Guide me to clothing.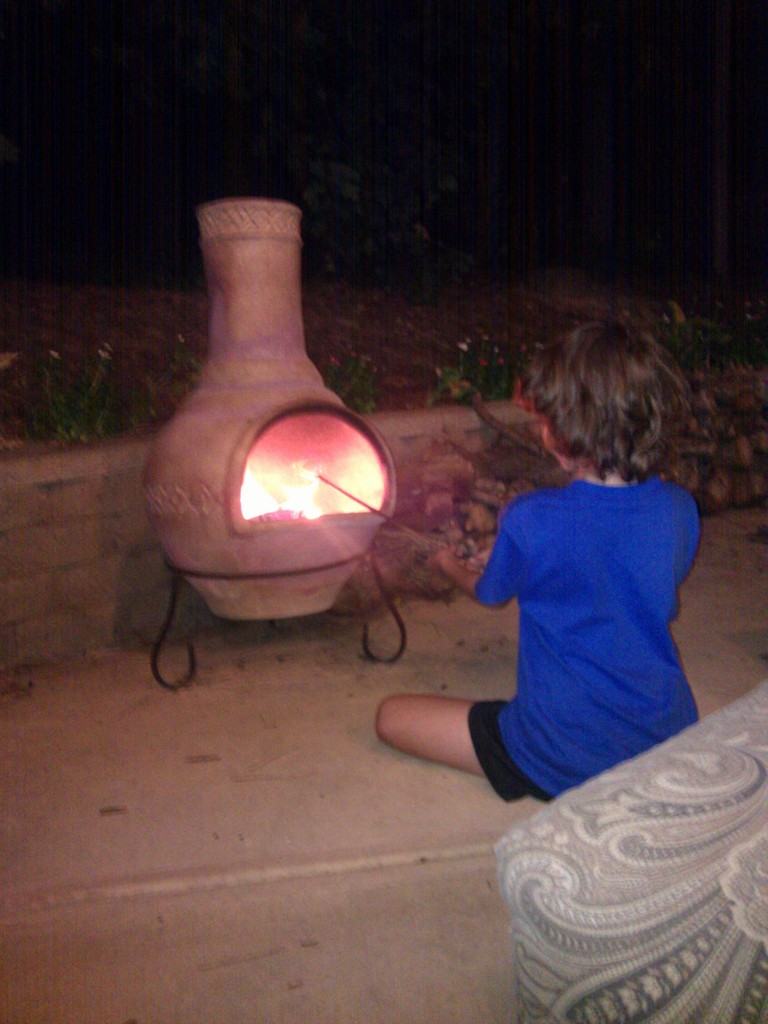
Guidance: x1=438 y1=431 x2=718 y2=789.
